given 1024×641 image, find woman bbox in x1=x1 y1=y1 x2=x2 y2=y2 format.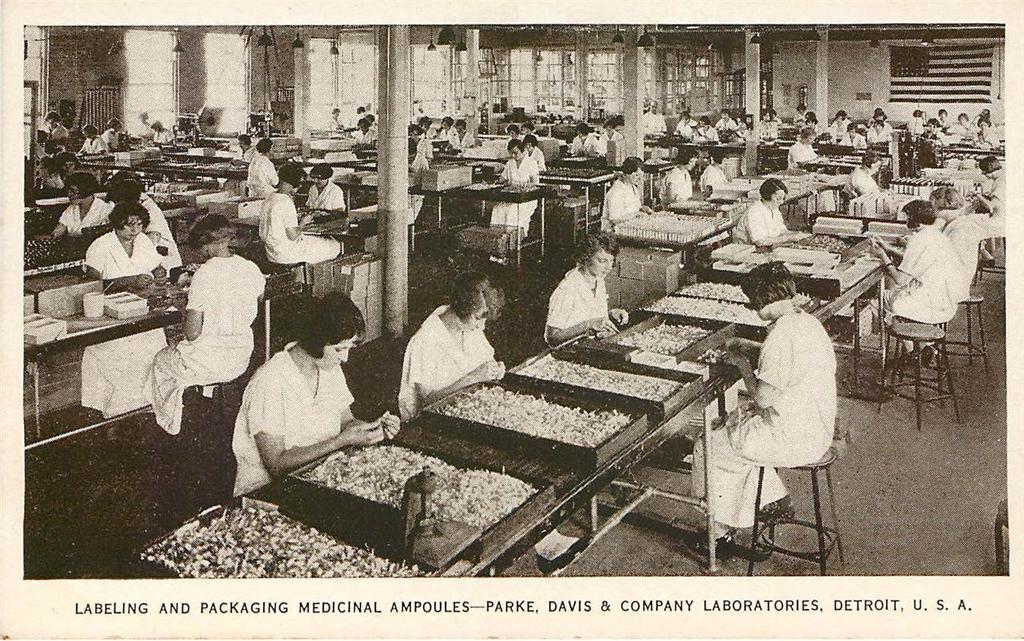
x1=232 y1=292 x2=397 y2=495.
